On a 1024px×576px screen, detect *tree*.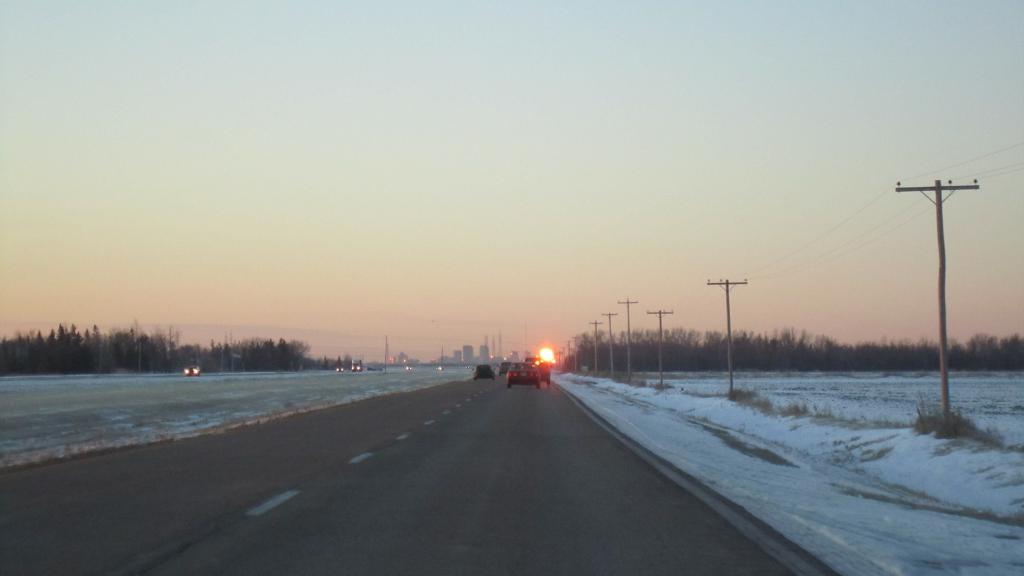
31, 335, 47, 376.
